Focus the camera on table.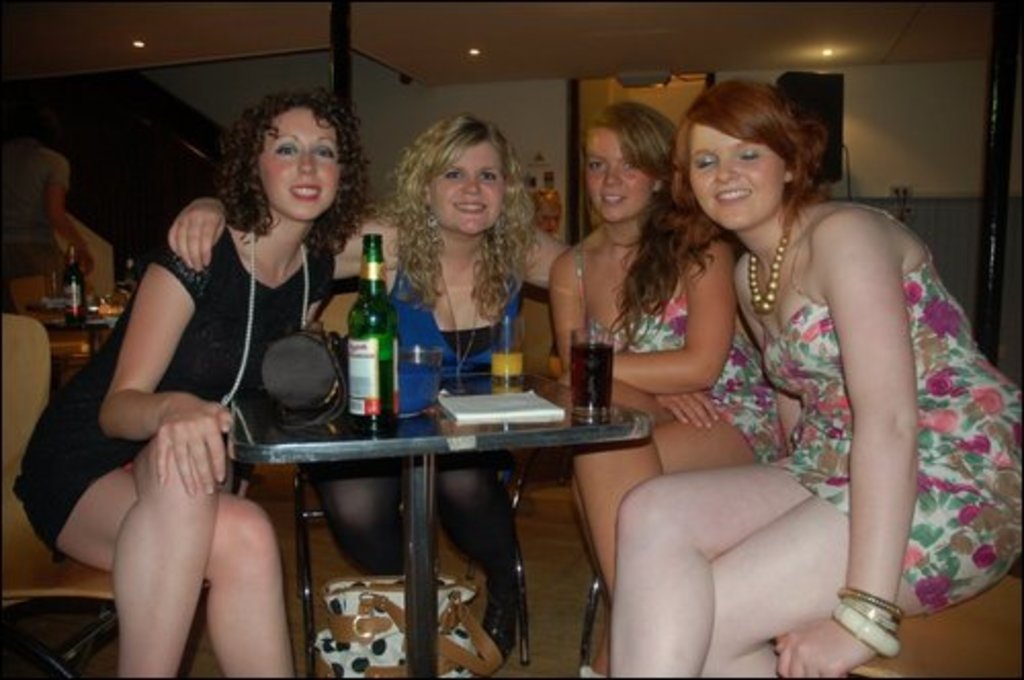
Focus region: 23/295/123/328.
